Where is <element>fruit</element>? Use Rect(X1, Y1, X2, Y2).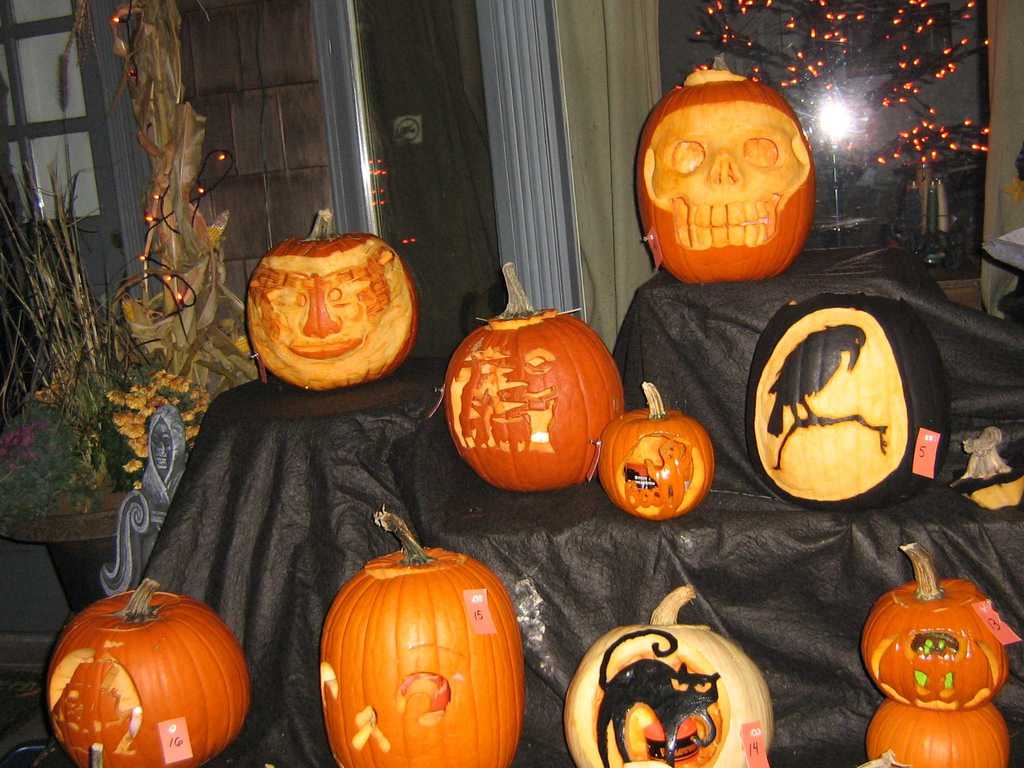
Rect(953, 417, 1023, 509).
